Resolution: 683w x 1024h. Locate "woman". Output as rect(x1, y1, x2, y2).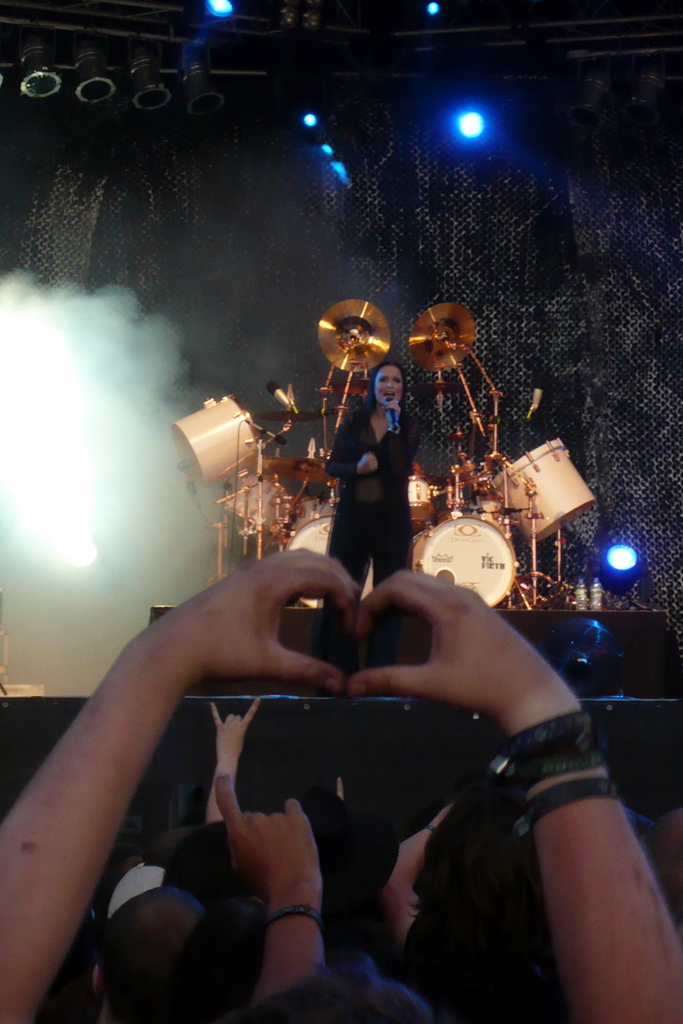
rect(329, 348, 432, 604).
